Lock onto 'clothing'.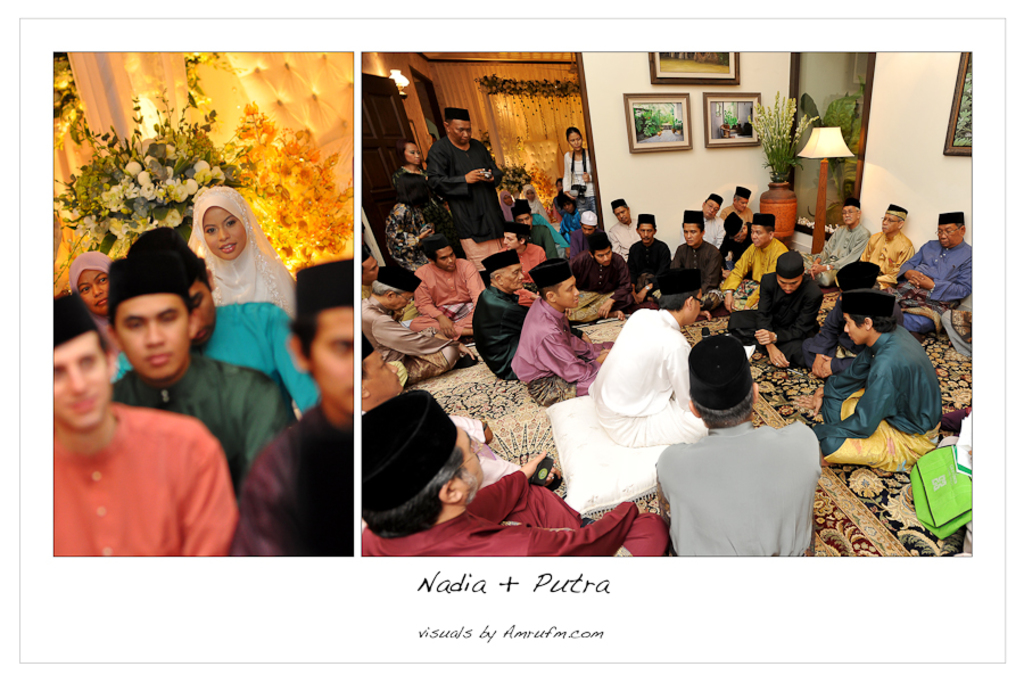
Locked: {"left": 668, "top": 234, "right": 724, "bottom": 305}.
